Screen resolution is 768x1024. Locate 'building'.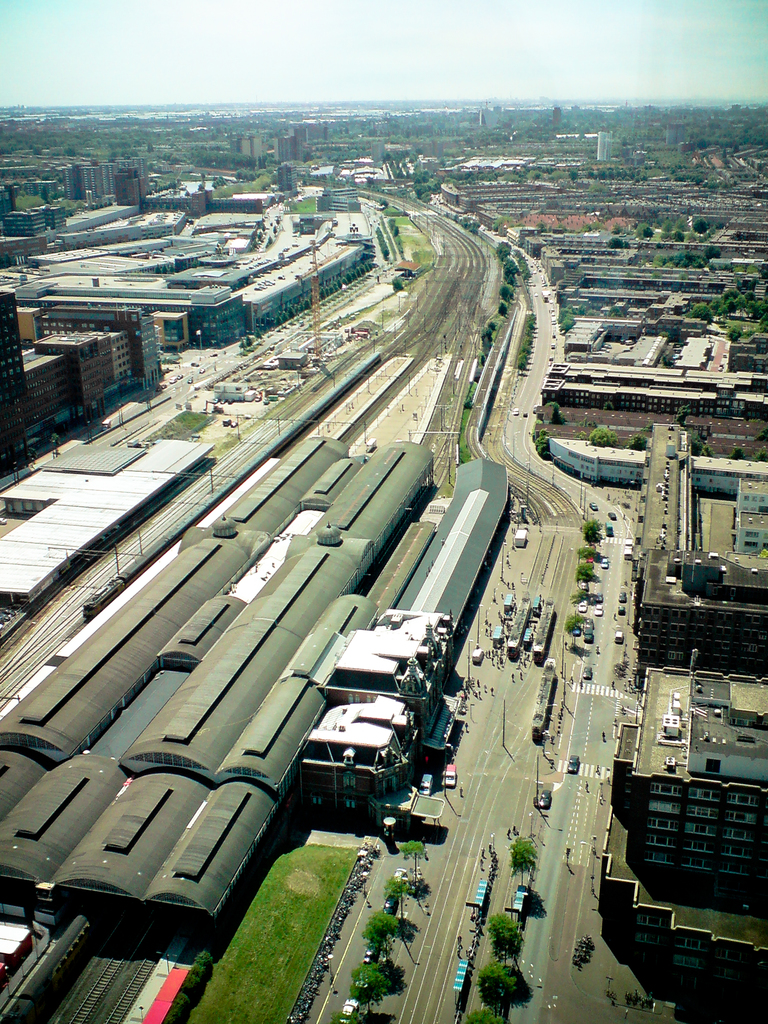
(x1=0, y1=280, x2=156, y2=435).
